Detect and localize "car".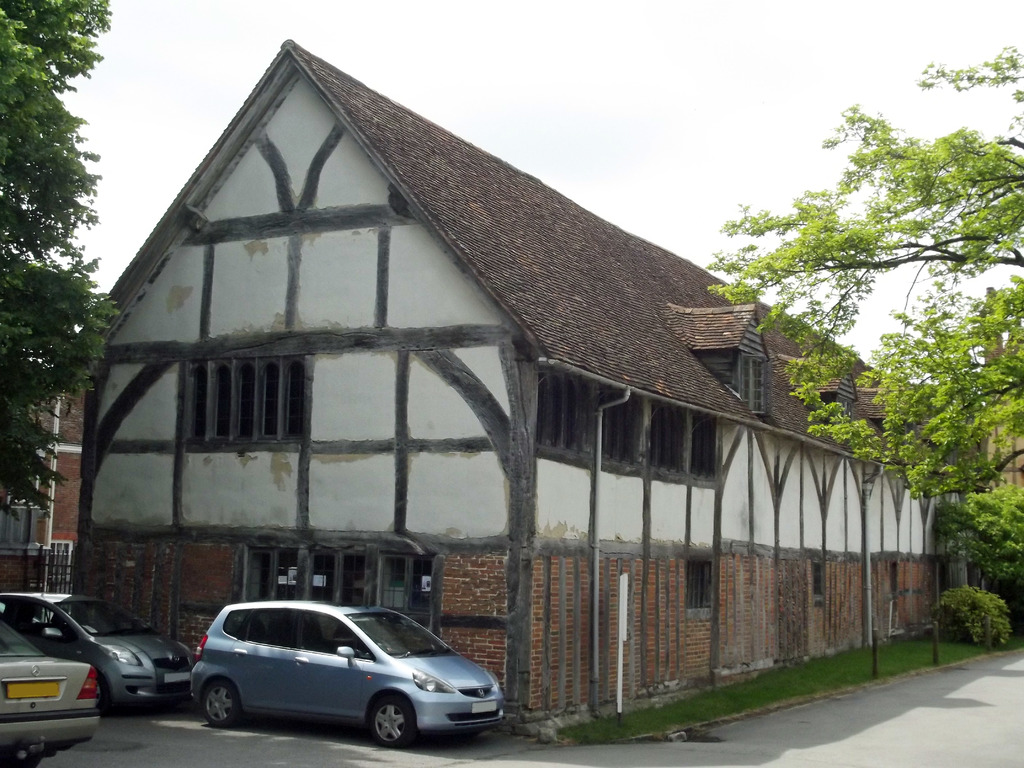
Localized at box(169, 600, 492, 747).
